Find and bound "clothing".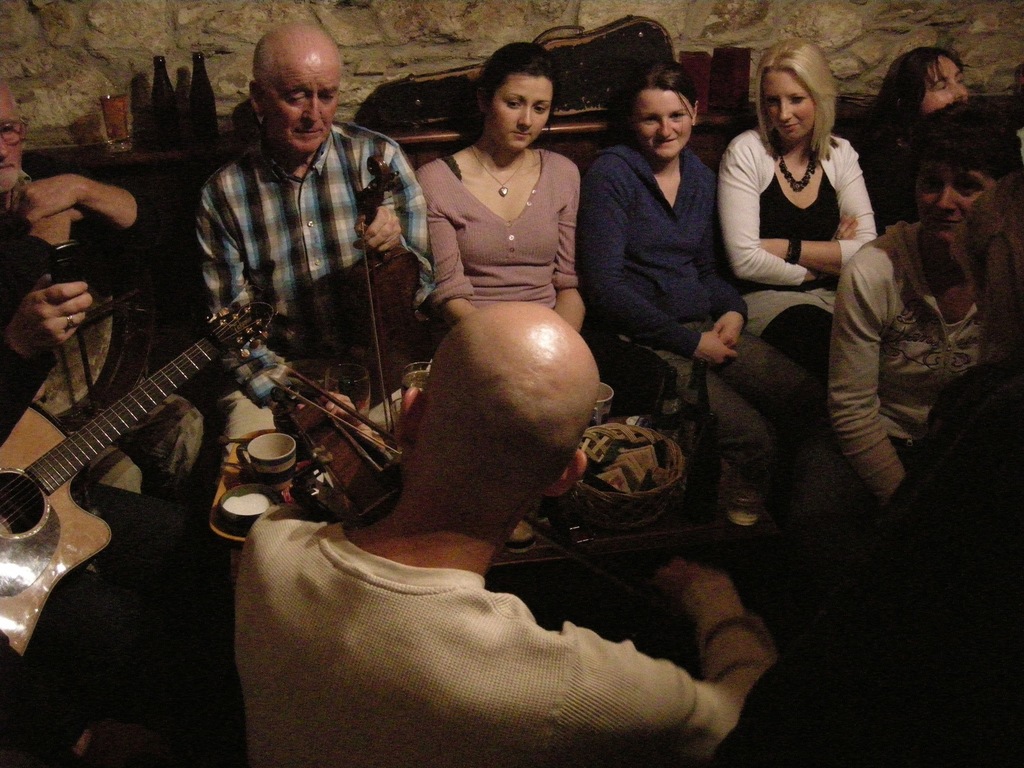
Bound: [x1=426, y1=148, x2=586, y2=310].
